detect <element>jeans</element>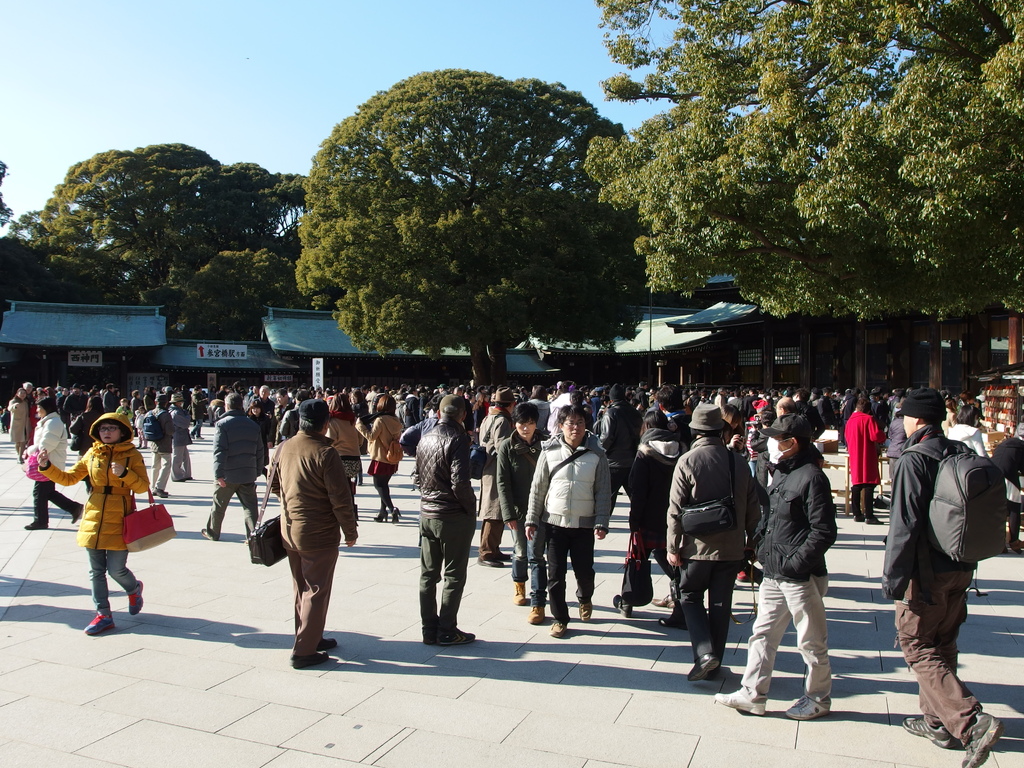
left=548, top=524, right=592, bottom=628
